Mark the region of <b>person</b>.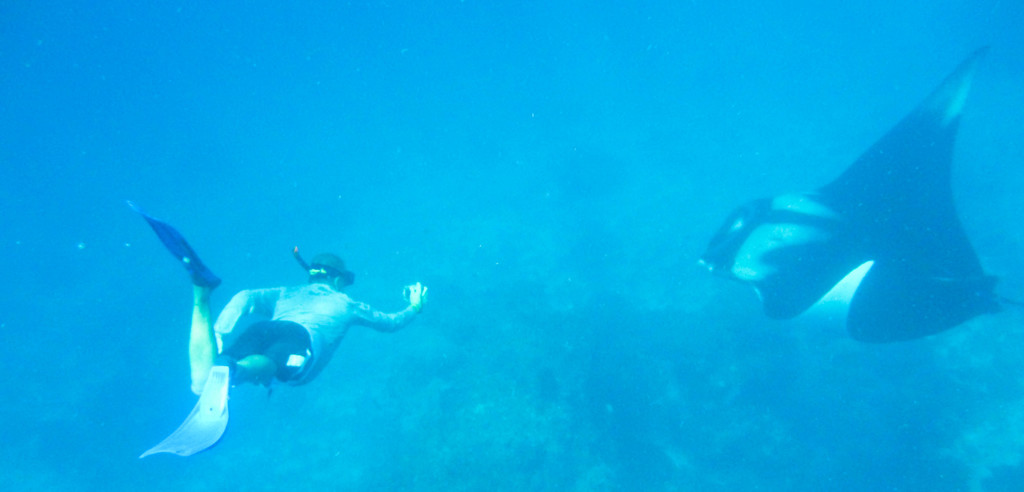
Region: {"x1": 173, "y1": 242, "x2": 441, "y2": 425}.
